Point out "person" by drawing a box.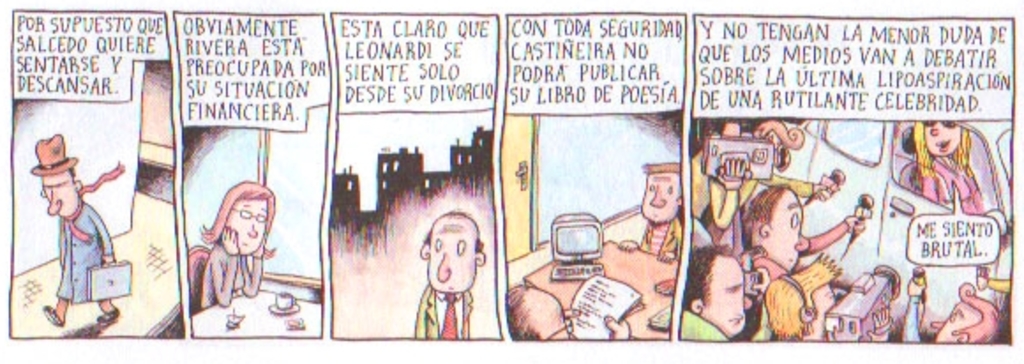
locate(913, 115, 983, 216).
